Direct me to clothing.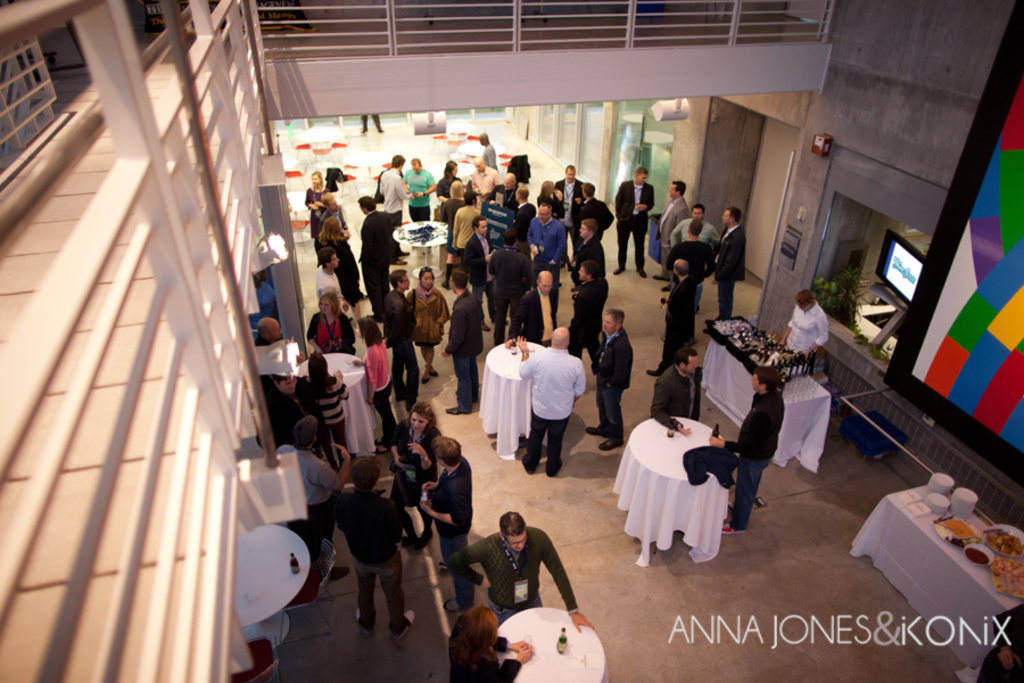
Direction: {"left": 430, "top": 175, "right": 463, "bottom": 206}.
